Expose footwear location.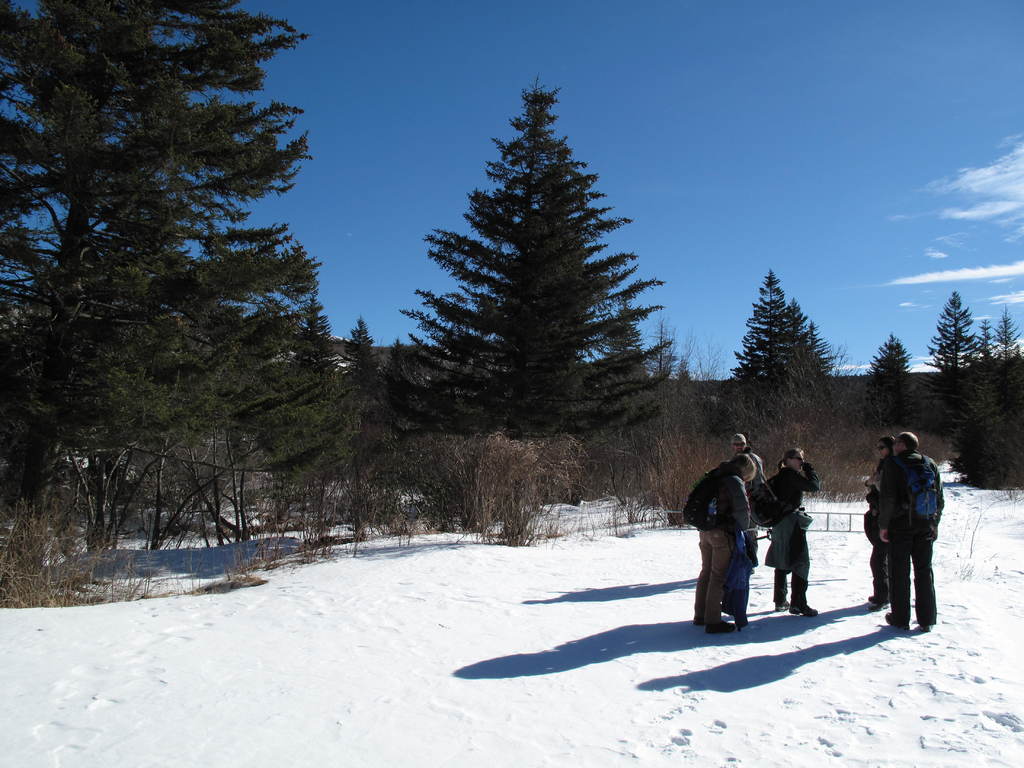
Exposed at region(792, 597, 817, 616).
